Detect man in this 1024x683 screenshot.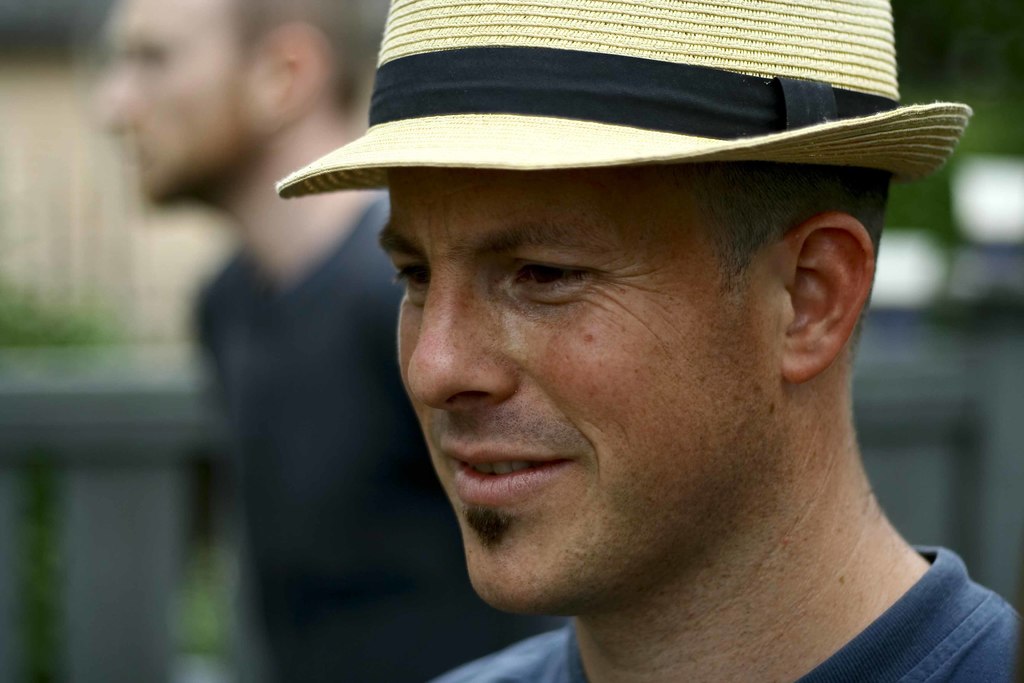
Detection: BBox(276, 0, 1023, 682).
